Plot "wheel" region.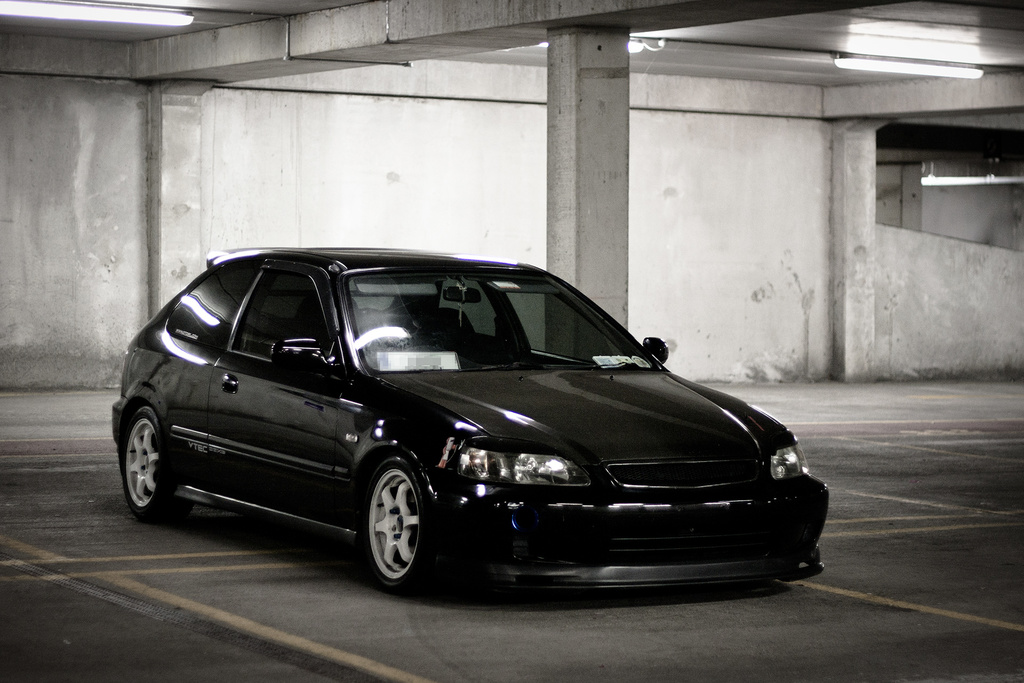
Plotted at {"left": 354, "top": 469, "right": 428, "bottom": 591}.
